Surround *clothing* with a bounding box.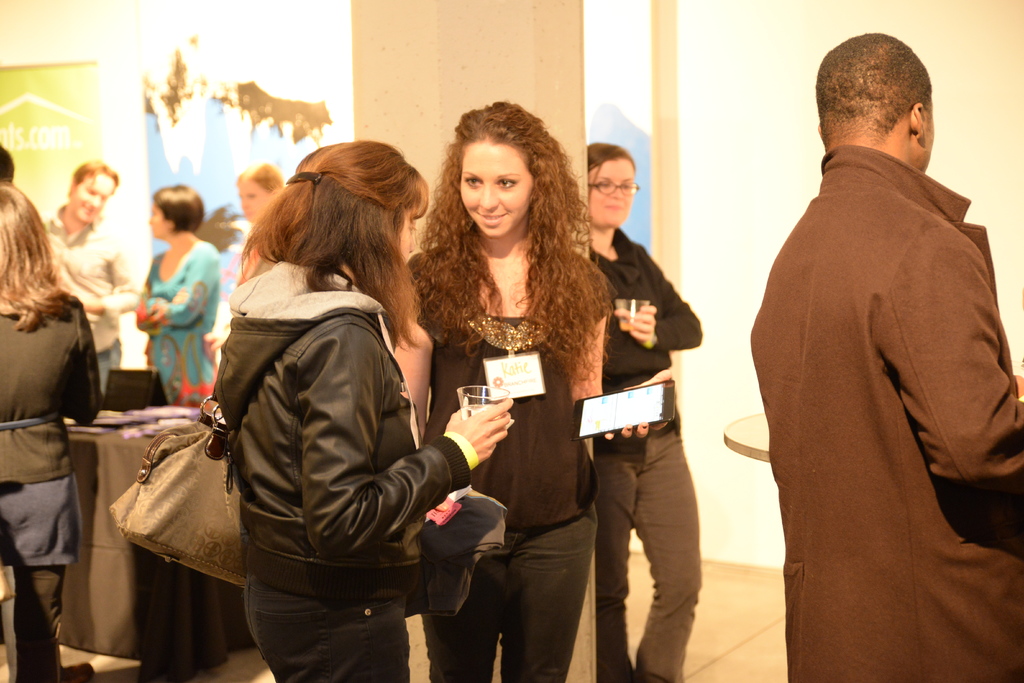
region(589, 227, 705, 682).
